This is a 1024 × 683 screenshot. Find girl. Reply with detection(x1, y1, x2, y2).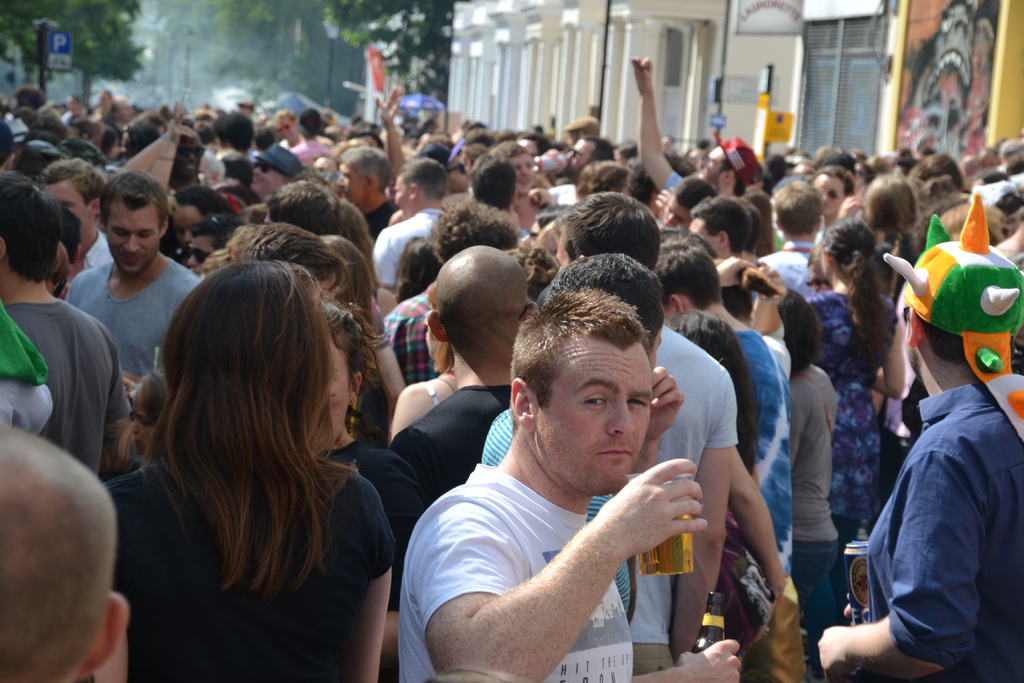
detection(783, 288, 841, 665).
